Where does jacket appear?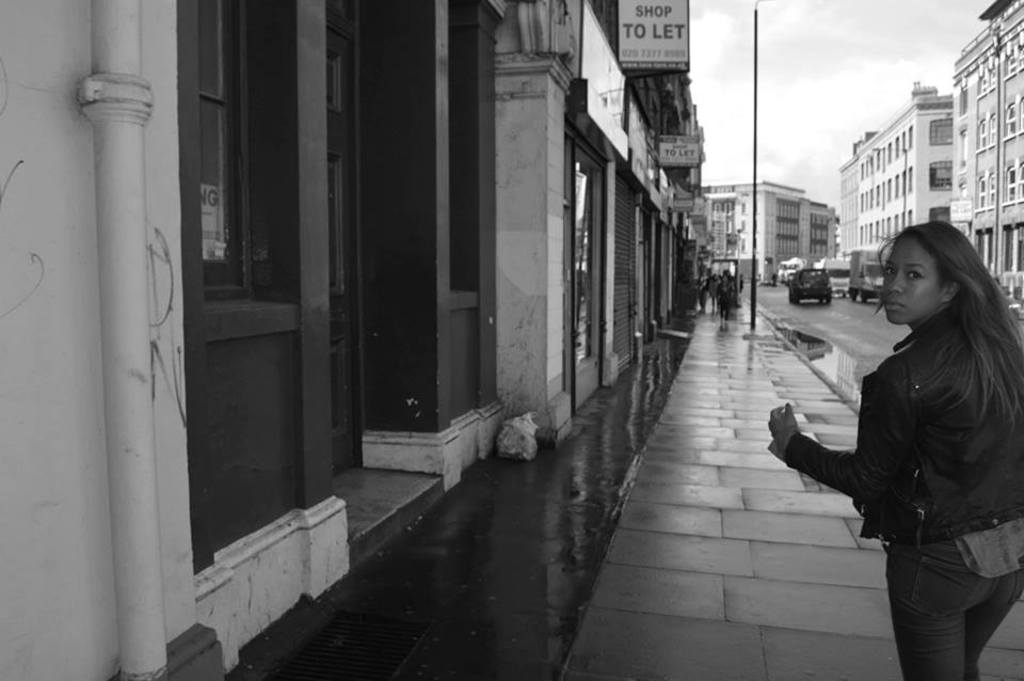
Appears at box=[782, 265, 1017, 600].
